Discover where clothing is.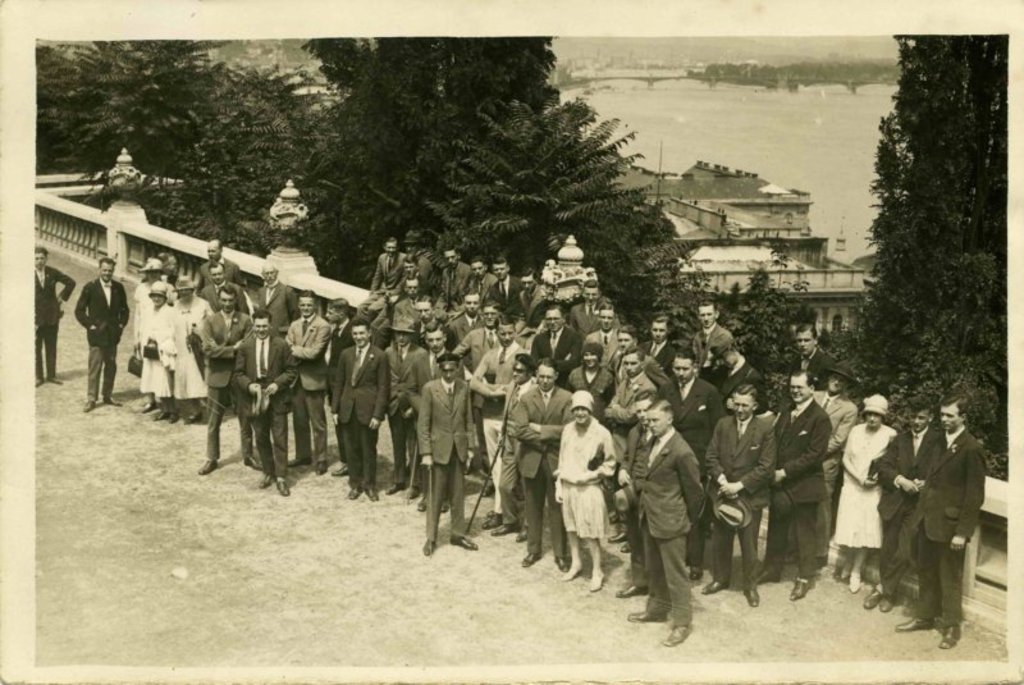
Discovered at box(867, 417, 931, 604).
